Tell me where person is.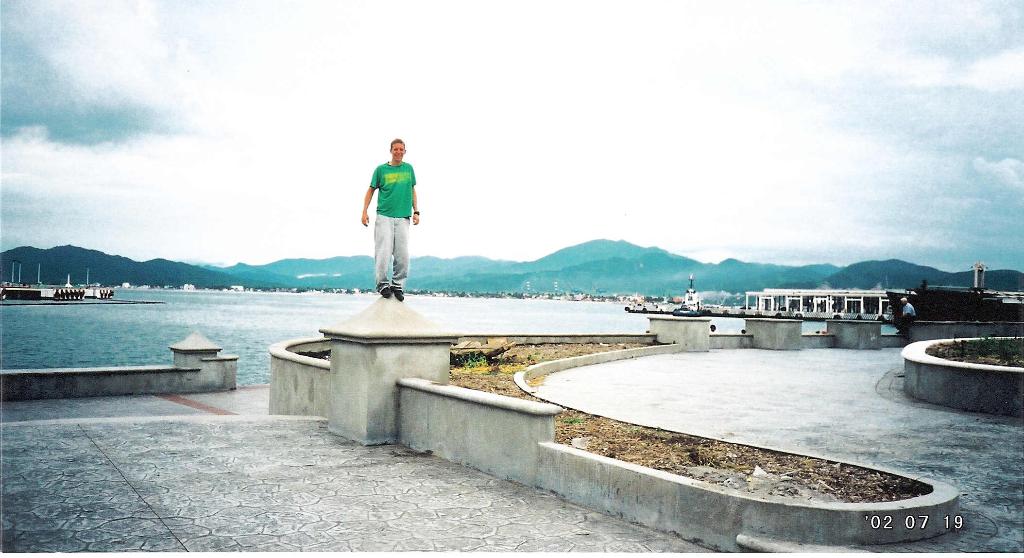
person is at crop(354, 131, 420, 297).
